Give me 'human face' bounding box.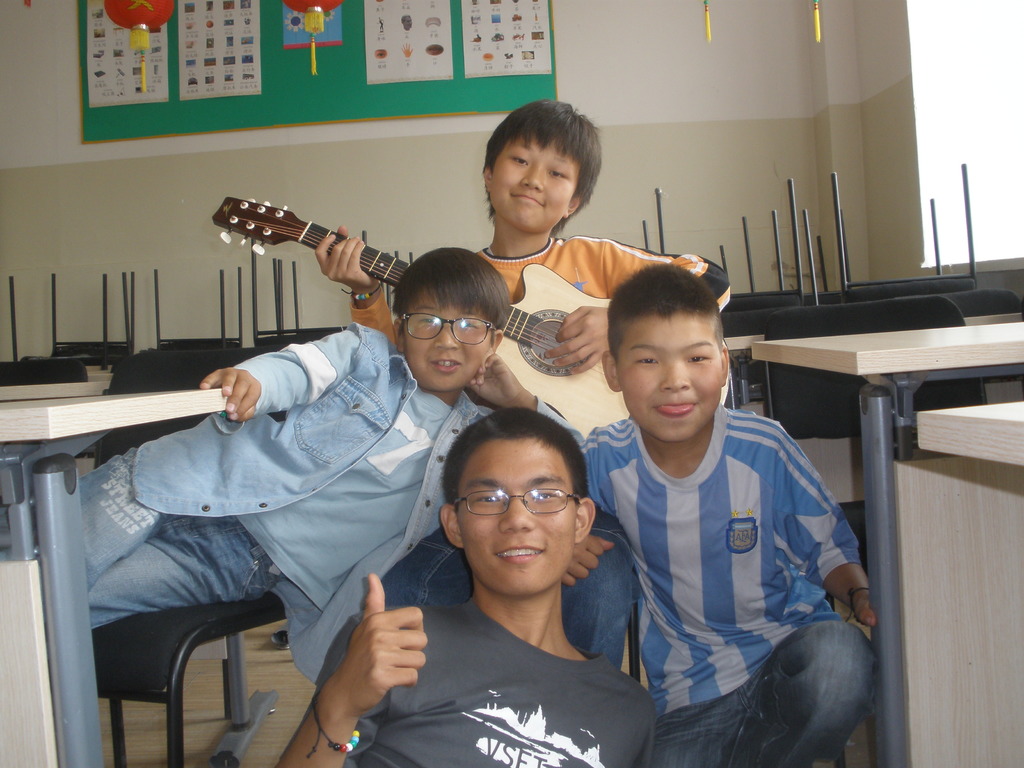
(459, 441, 575, 588).
